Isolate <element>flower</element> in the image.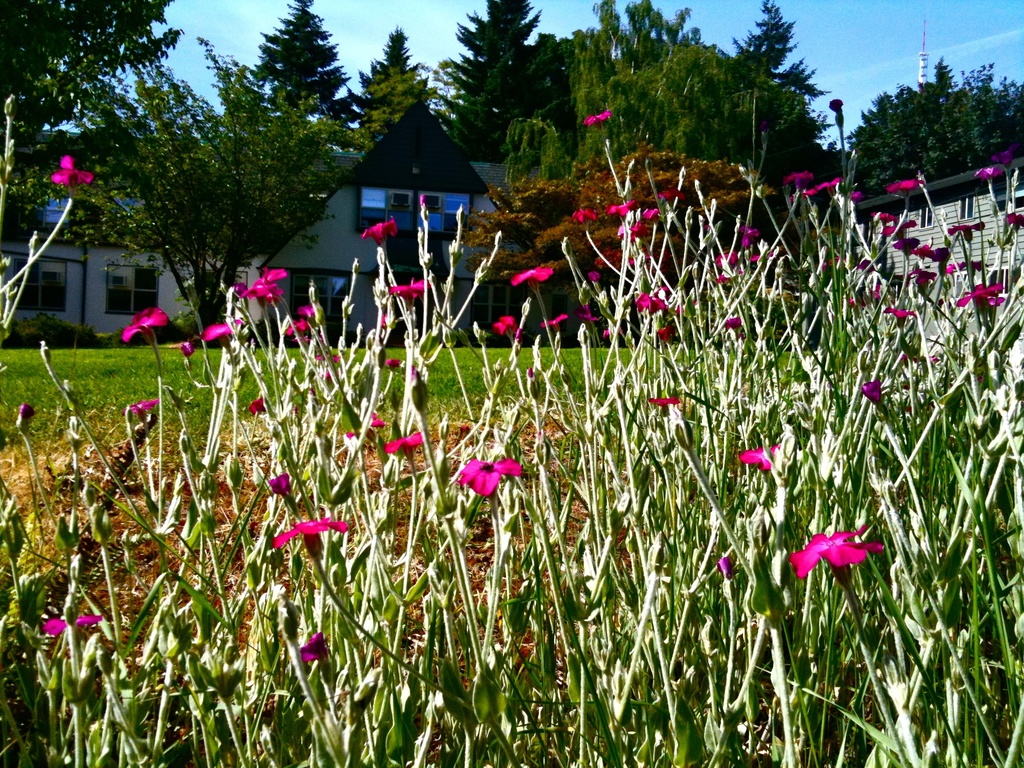
Isolated region: (659, 186, 681, 199).
